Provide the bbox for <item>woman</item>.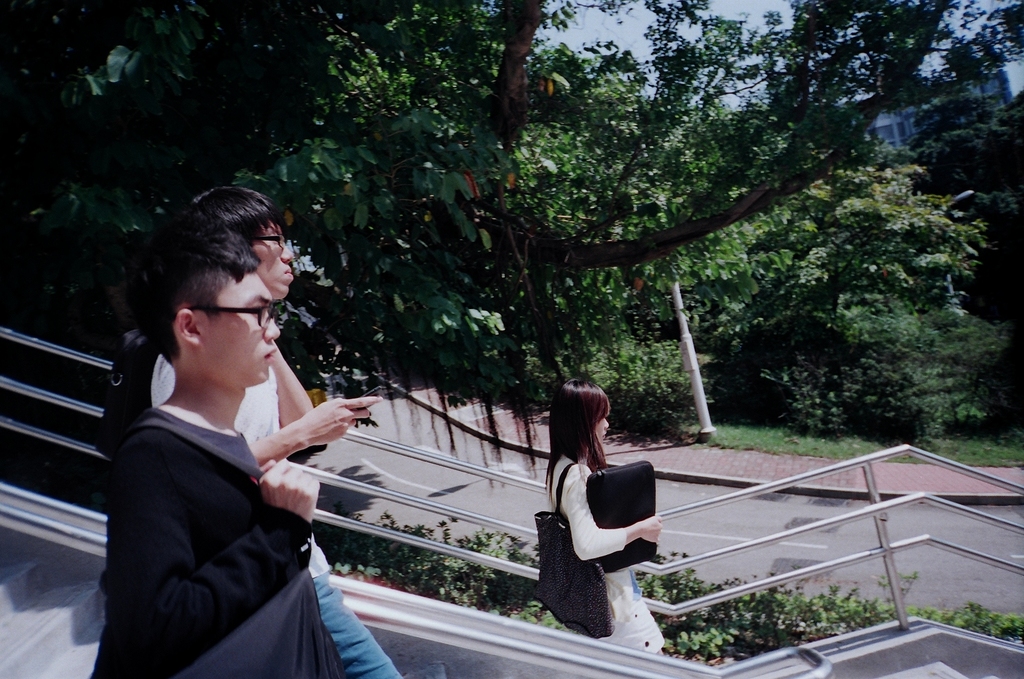
(547, 376, 667, 650).
